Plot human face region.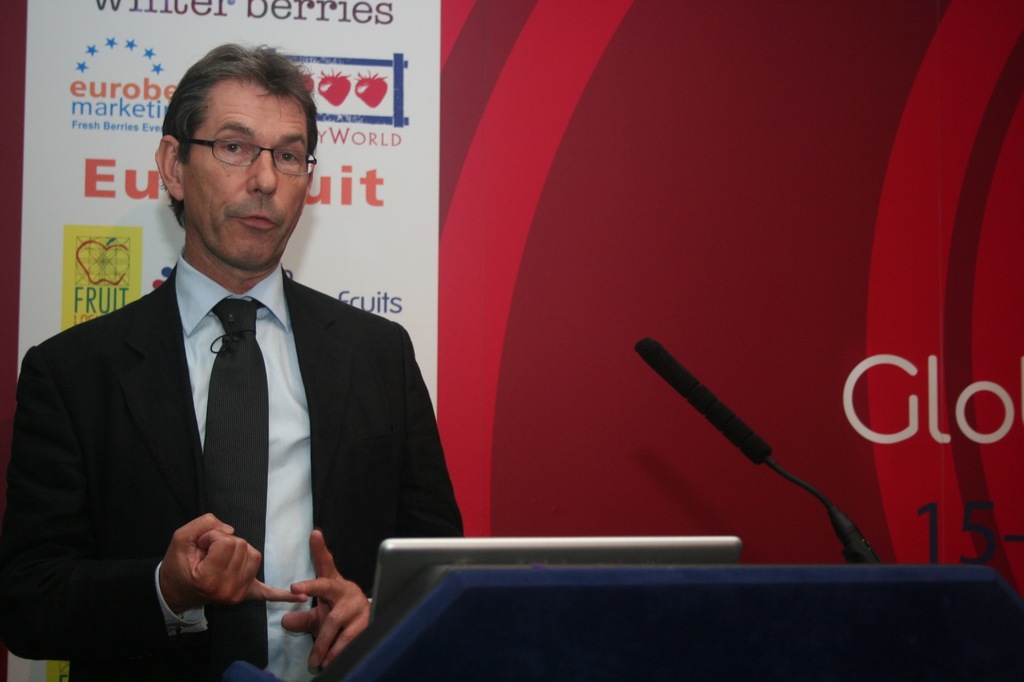
Plotted at 177 89 308 258.
